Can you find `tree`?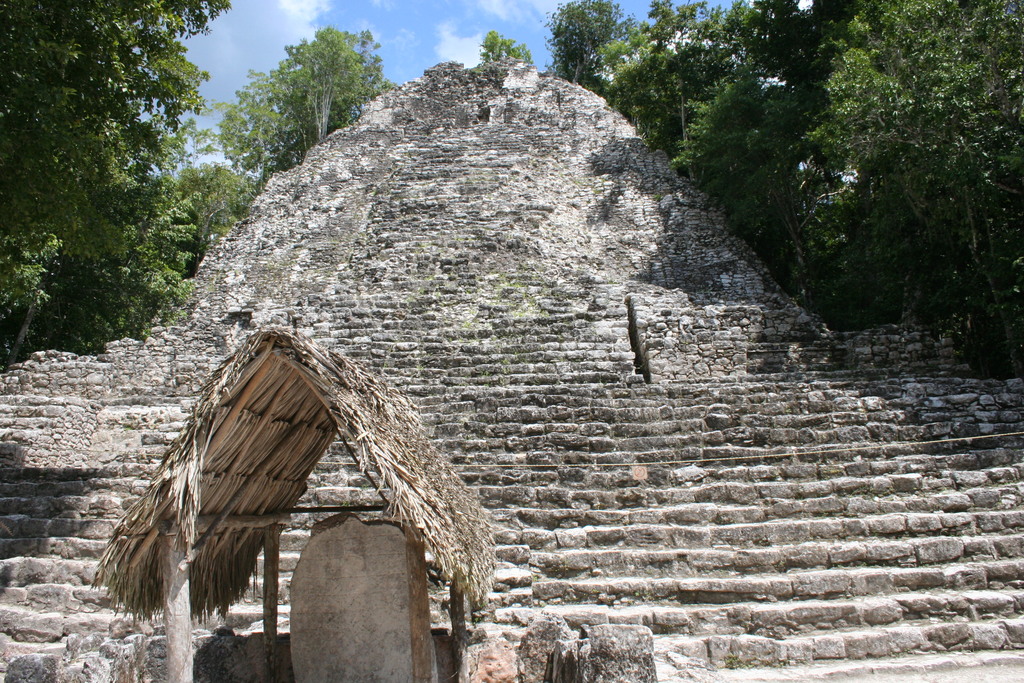
Yes, bounding box: {"left": 216, "top": 23, "right": 394, "bottom": 187}.
